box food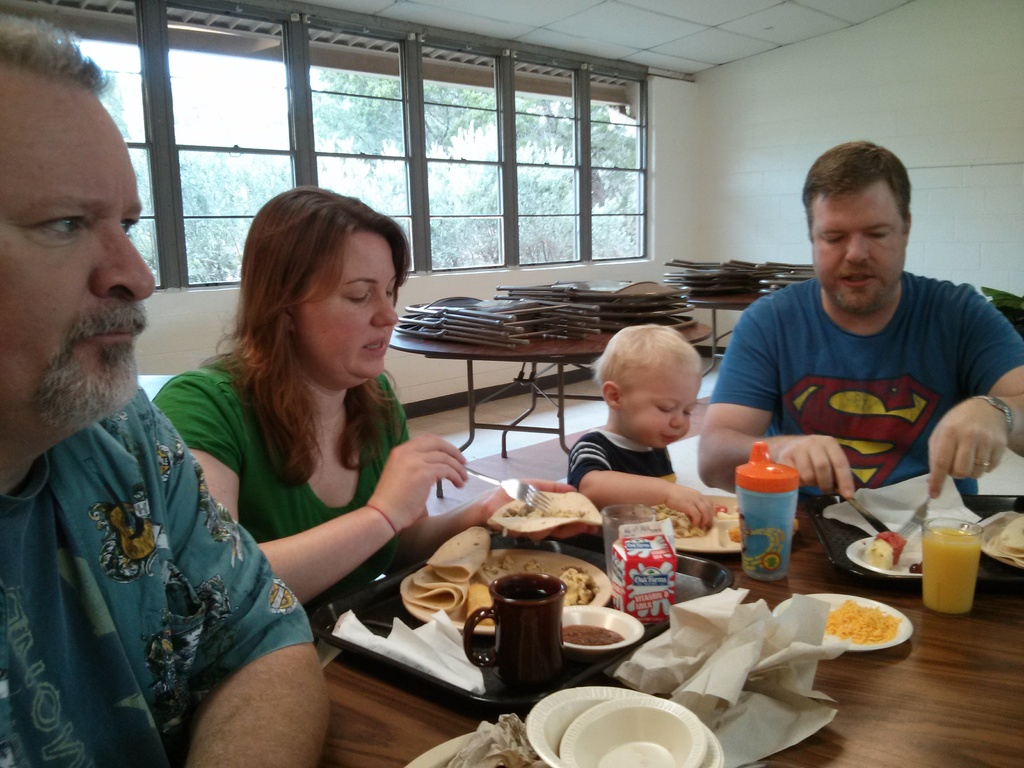
[559,563,598,605]
